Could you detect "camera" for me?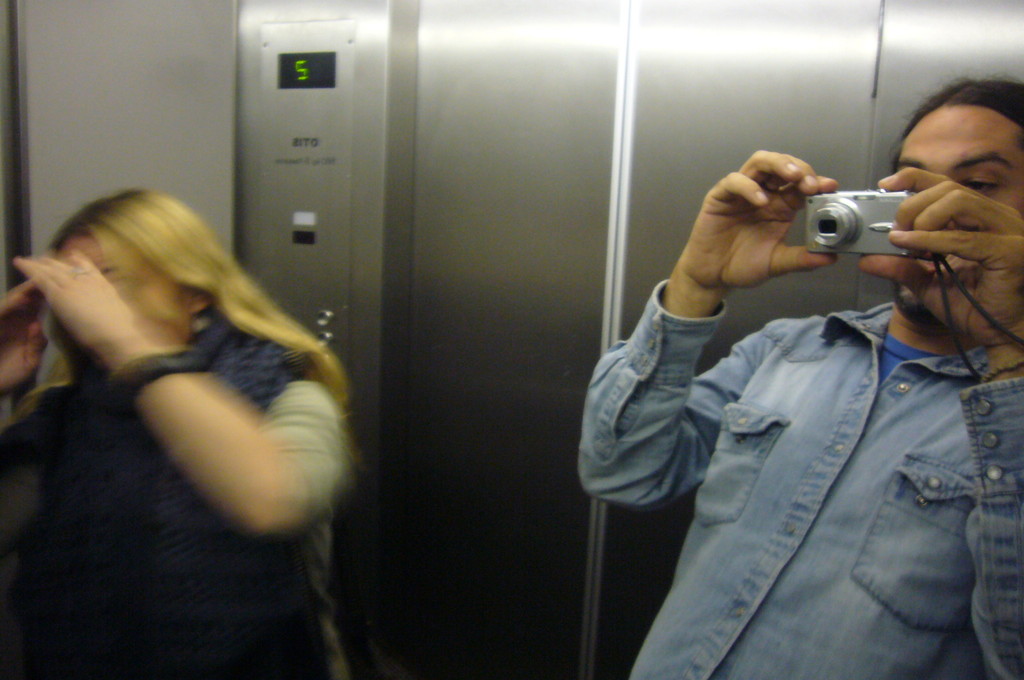
Detection result: [x1=813, y1=172, x2=925, y2=255].
